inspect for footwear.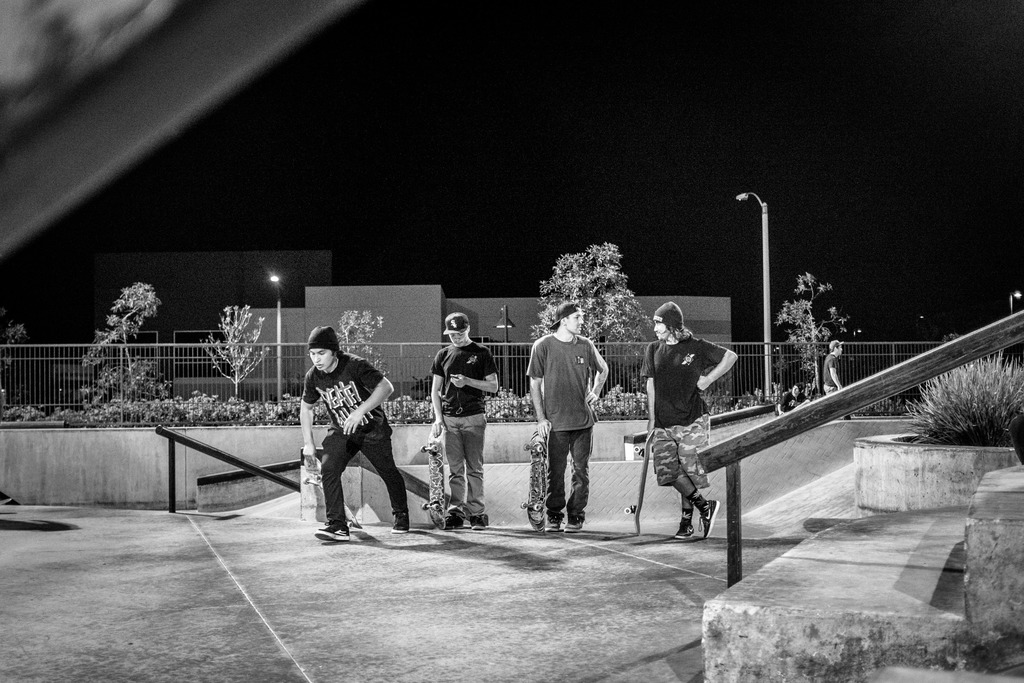
Inspection: (x1=390, y1=512, x2=410, y2=538).
